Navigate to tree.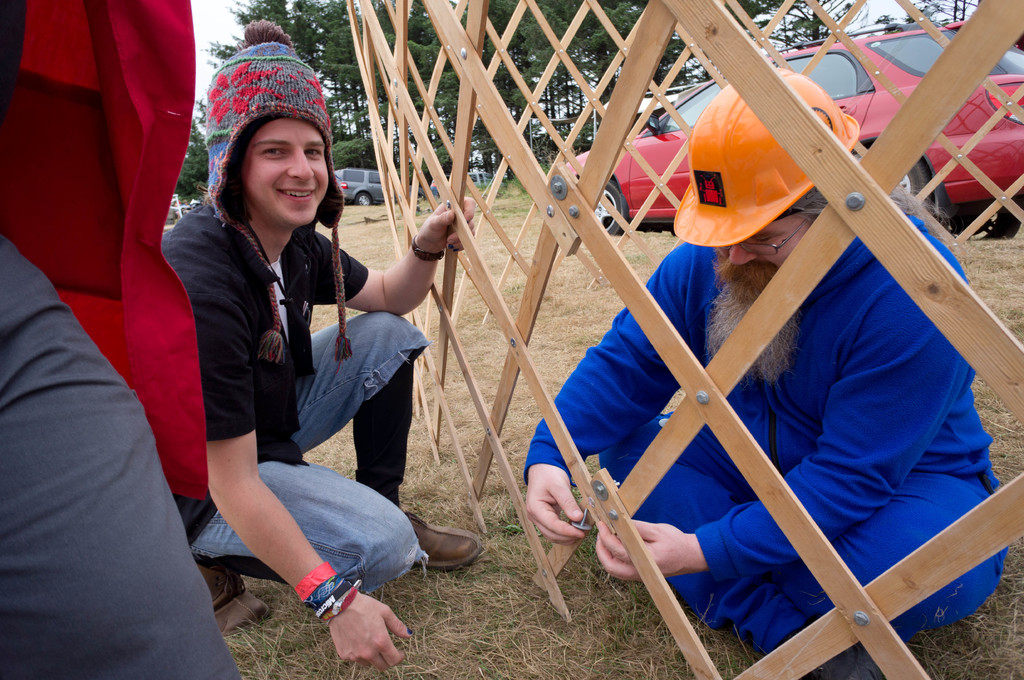
Navigation target: pyautogui.locateOnScreen(201, 0, 450, 196).
